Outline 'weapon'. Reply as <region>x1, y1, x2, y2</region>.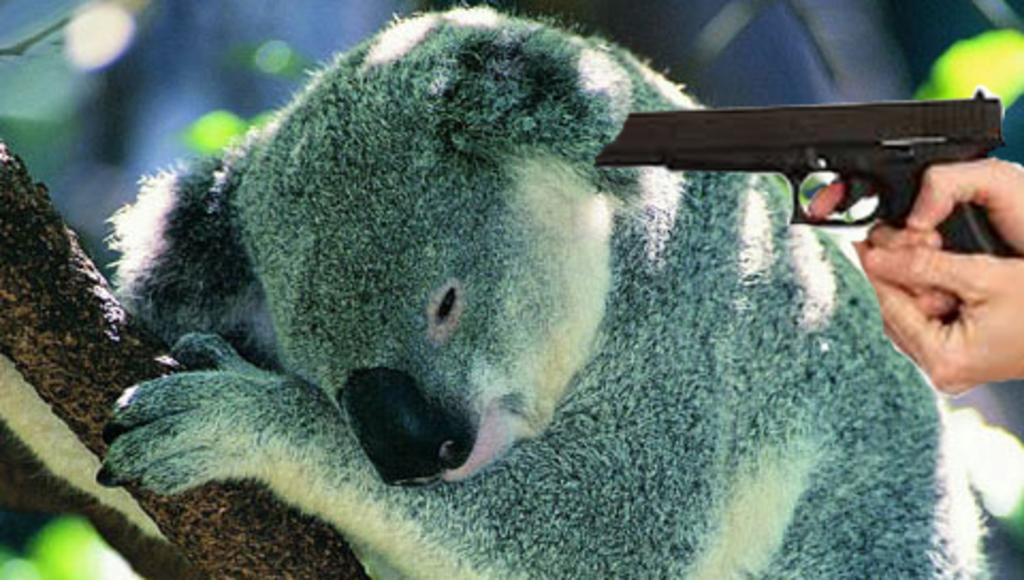
<region>576, 72, 1023, 277</region>.
